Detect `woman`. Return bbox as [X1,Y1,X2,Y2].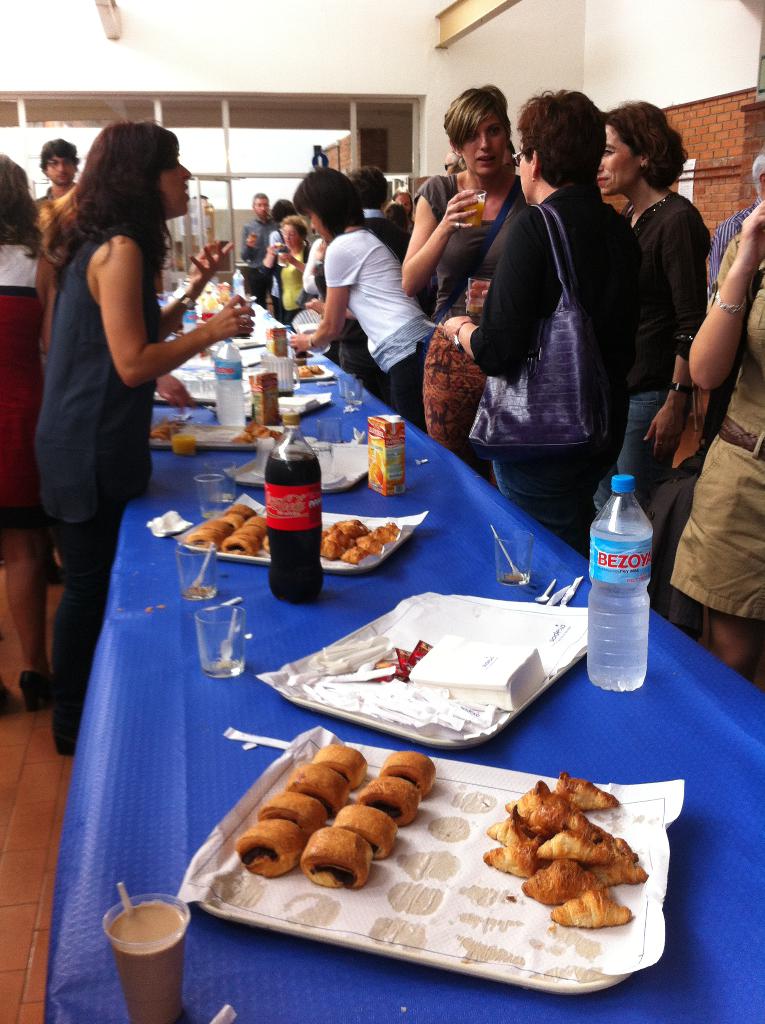
[436,87,649,557].
